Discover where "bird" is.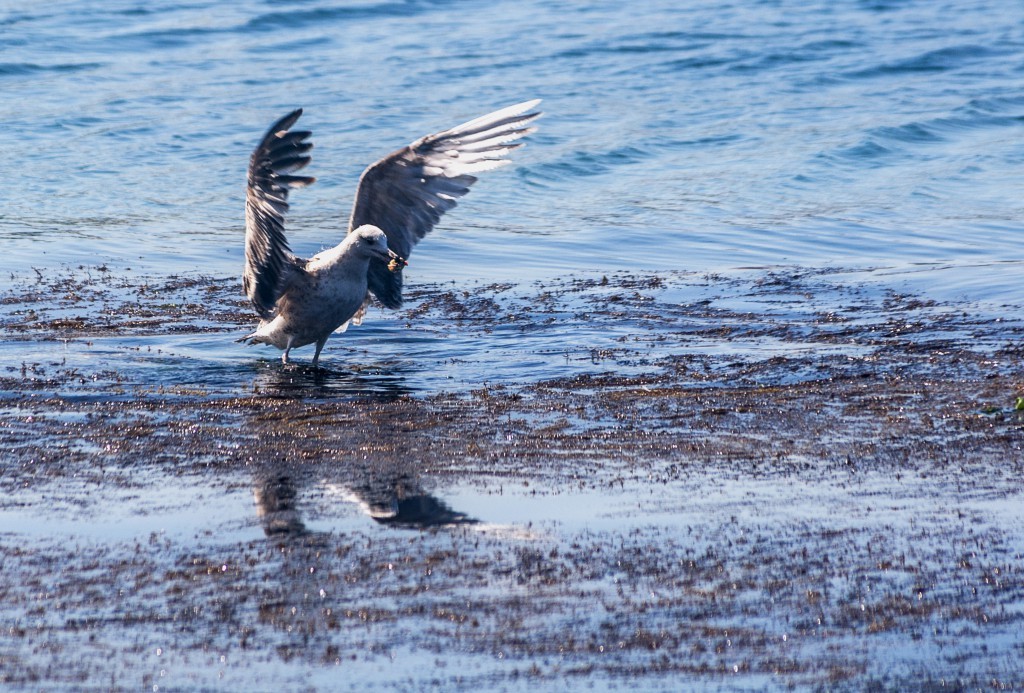
Discovered at Rect(222, 115, 518, 370).
